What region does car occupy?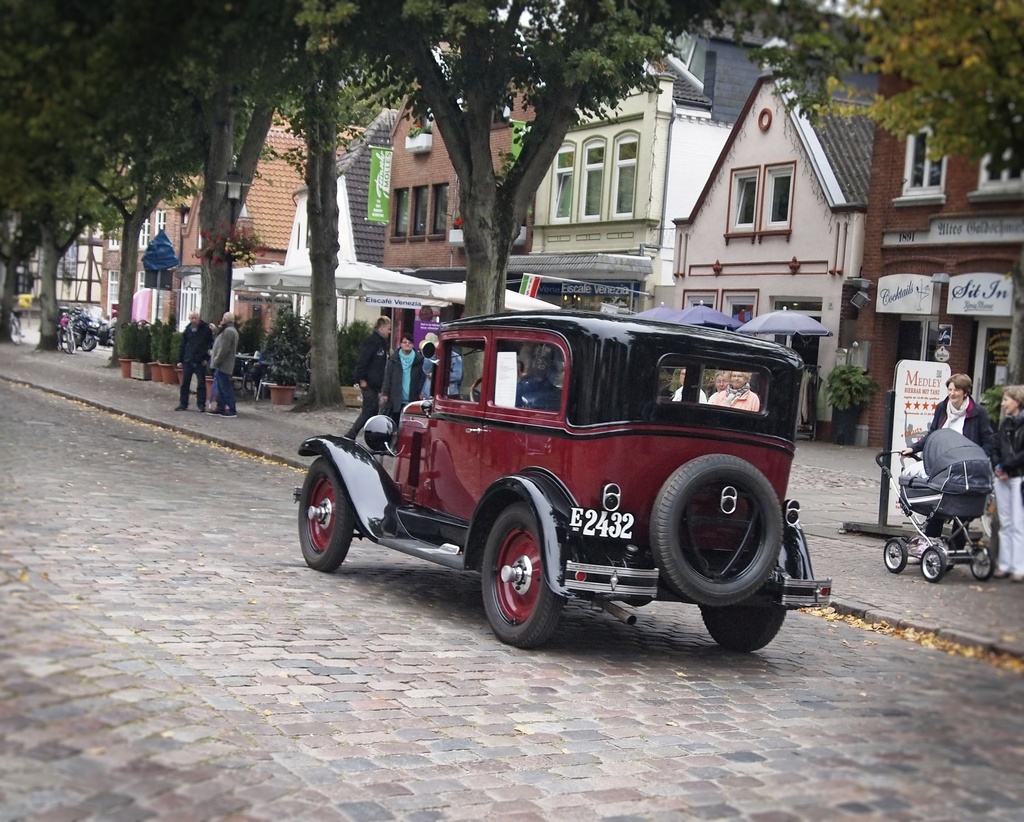
{"x1": 60, "y1": 305, "x2": 105, "y2": 337}.
